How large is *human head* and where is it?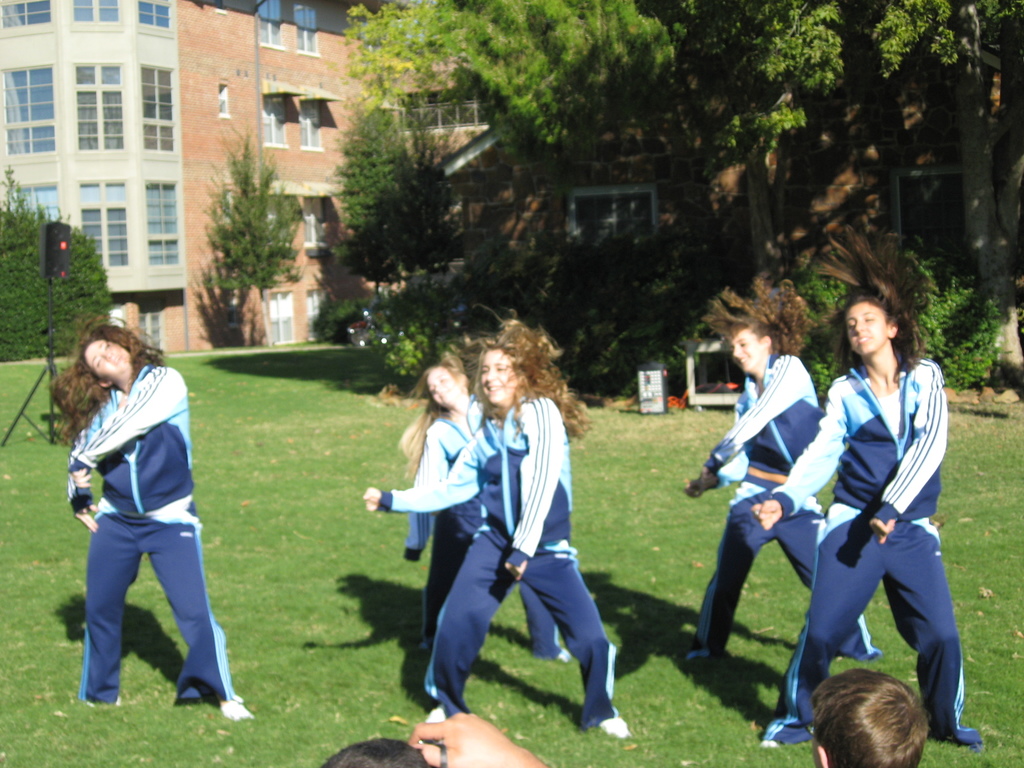
Bounding box: (423, 365, 475, 413).
